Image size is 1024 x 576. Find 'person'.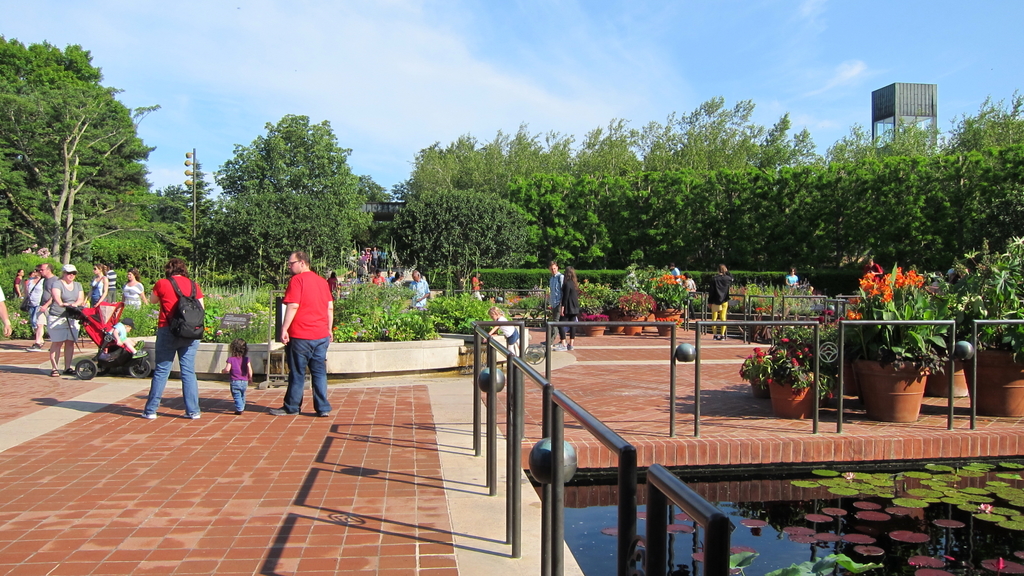
Rect(553, 264, 584, 351).
